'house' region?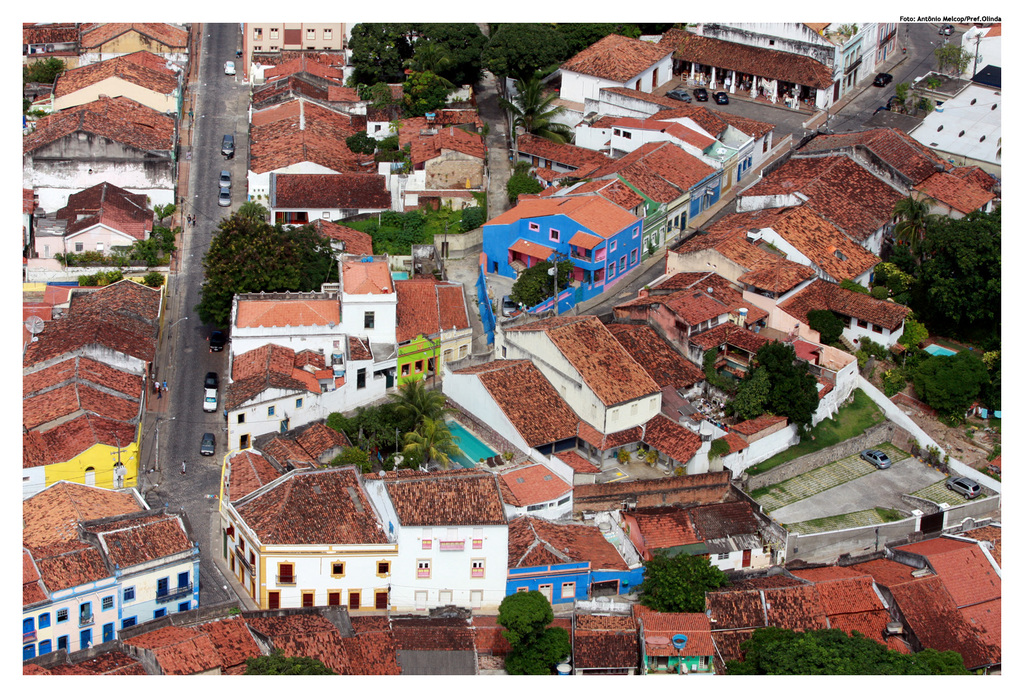
box=[918, 521, 1008, 673]
